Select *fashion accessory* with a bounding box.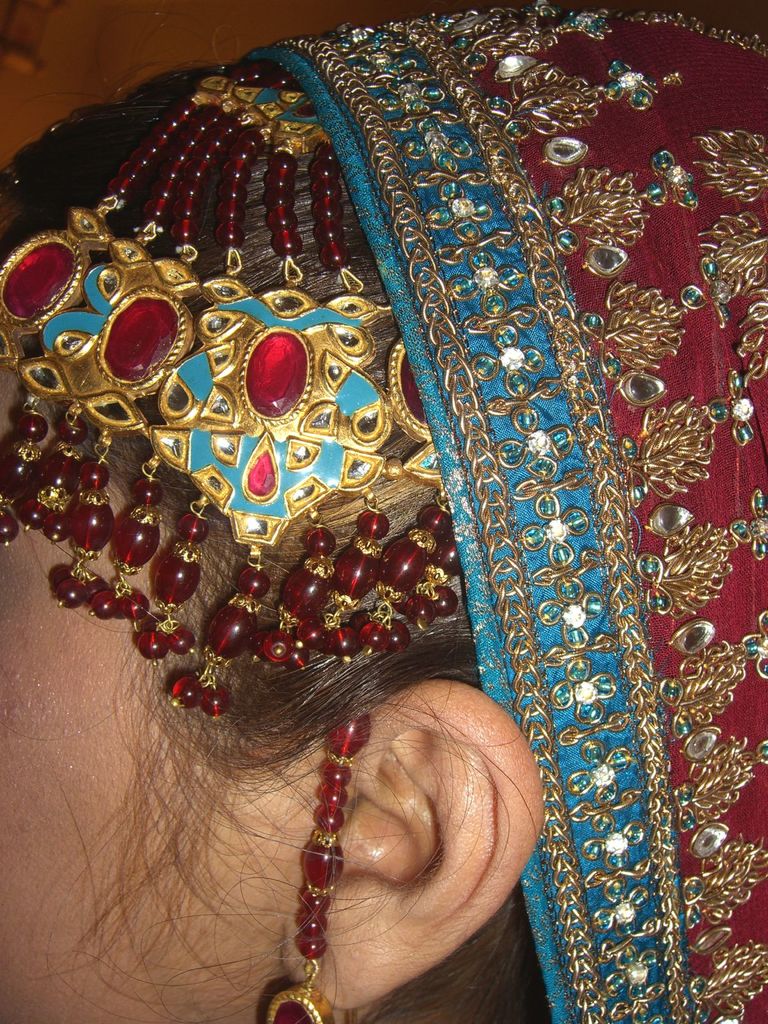
bbox(265, 712, 370, 1023).
